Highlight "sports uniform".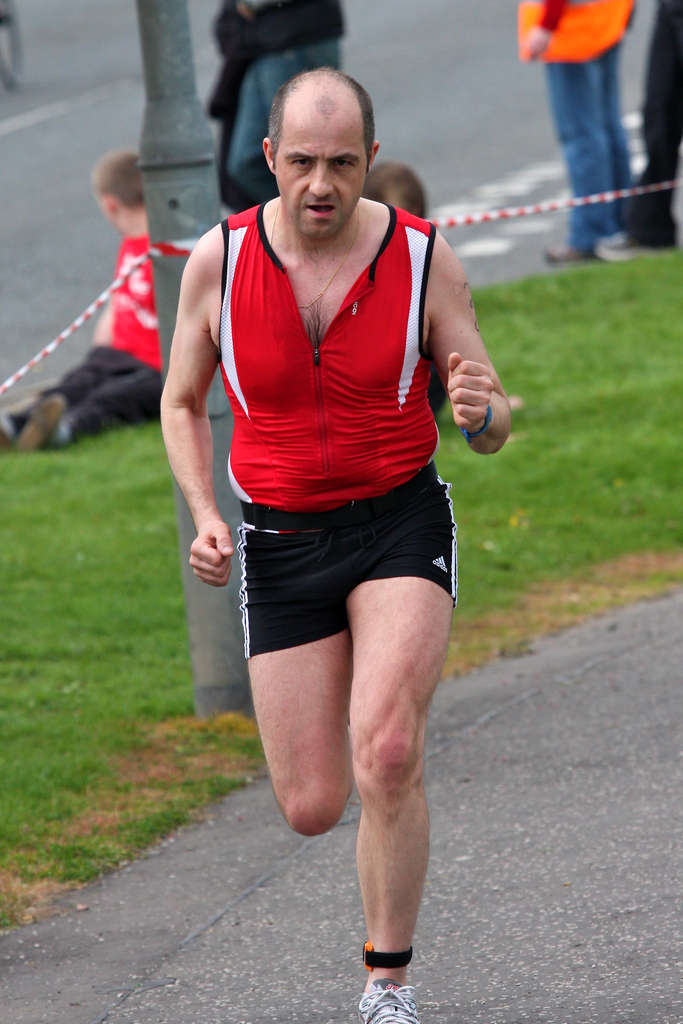
Highlighted region: Rect(225, 195, 442, 1023).
